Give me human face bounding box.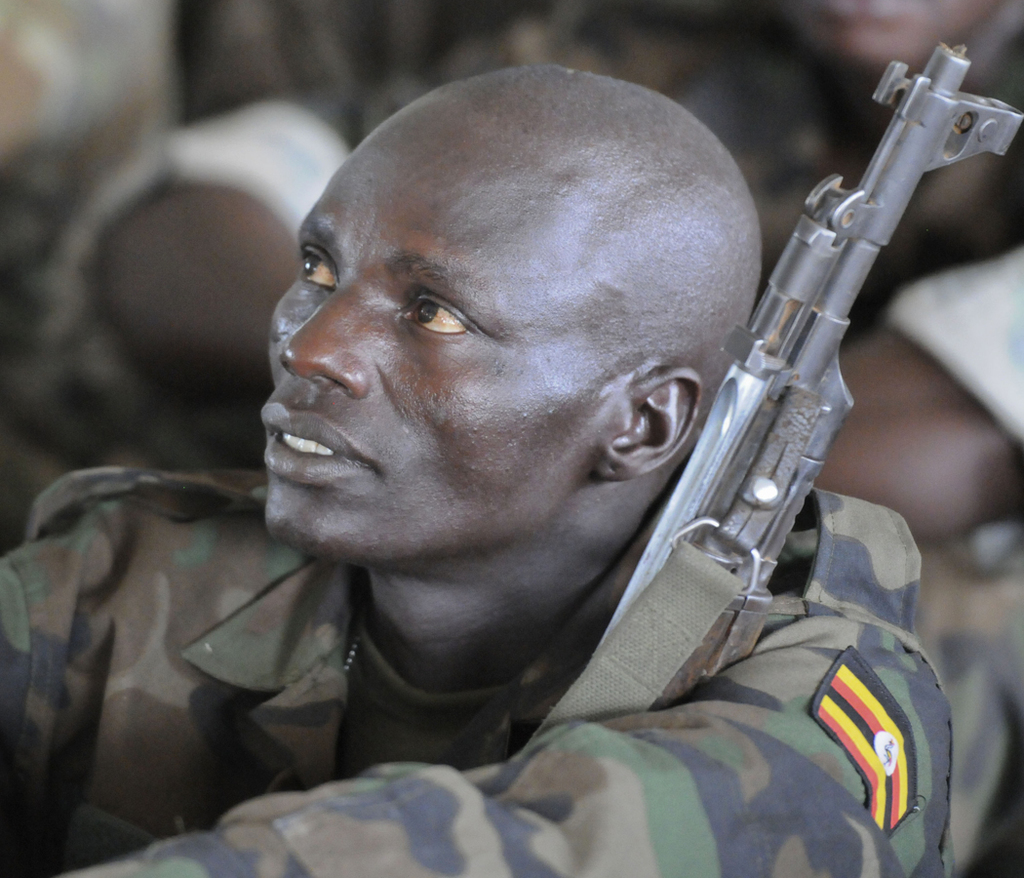
locate(257, 150, 573, 549).
